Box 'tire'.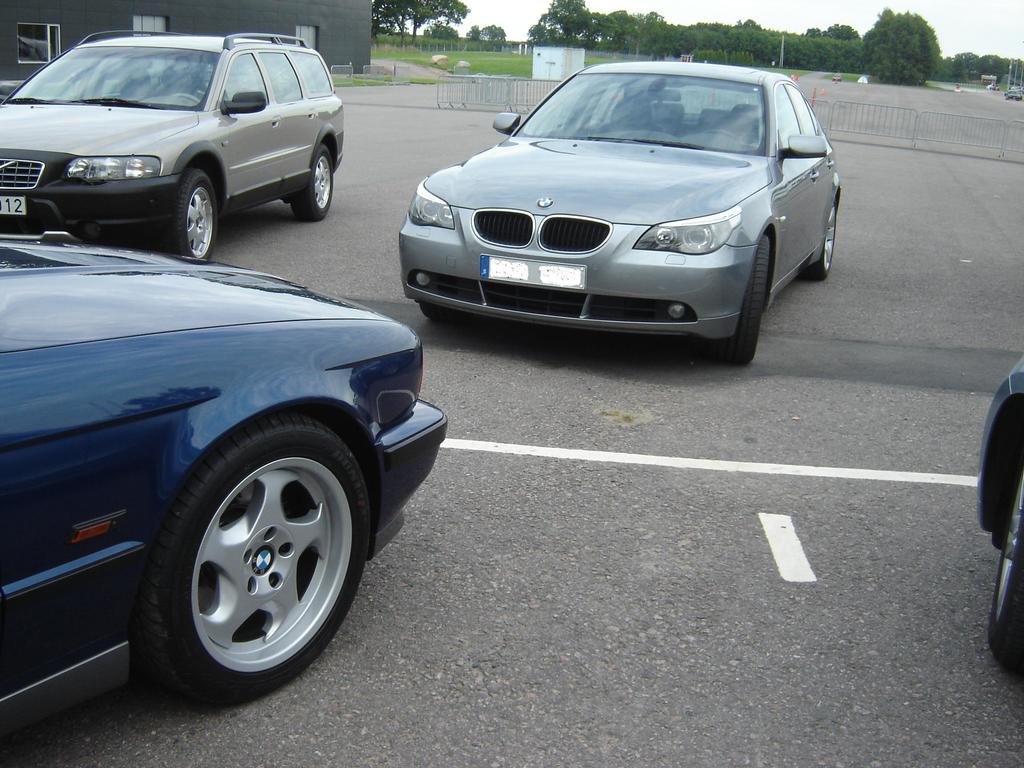
x1=989 y1=450 x2=1023 y2=666.
